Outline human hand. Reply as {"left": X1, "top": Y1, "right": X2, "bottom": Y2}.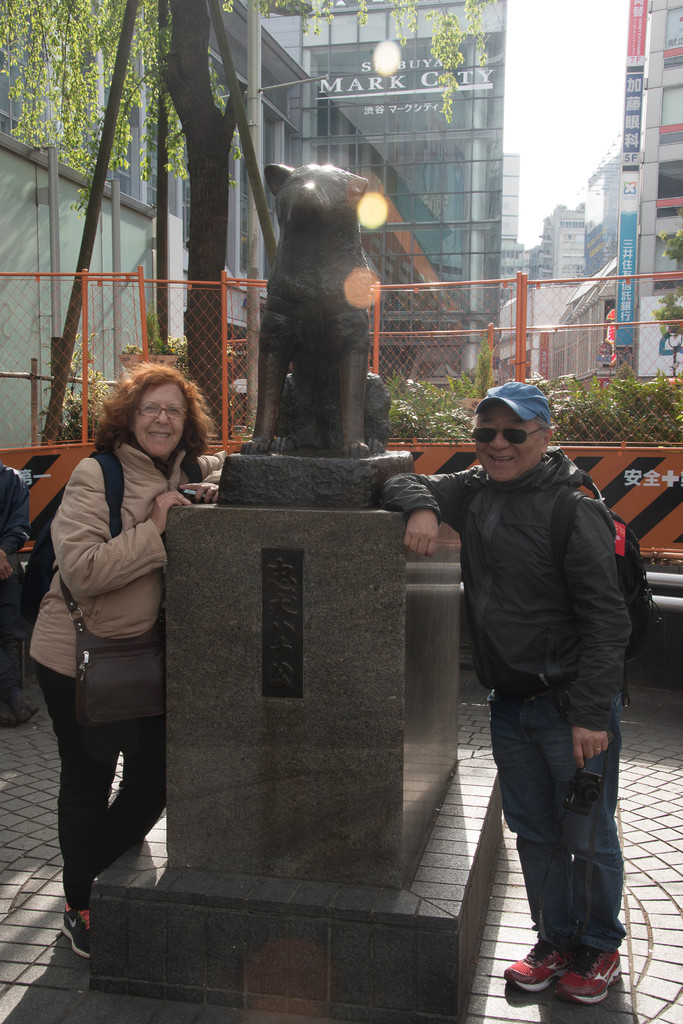
{"left": 572, "top": 724, "right": 612, "bottom": 774}.
